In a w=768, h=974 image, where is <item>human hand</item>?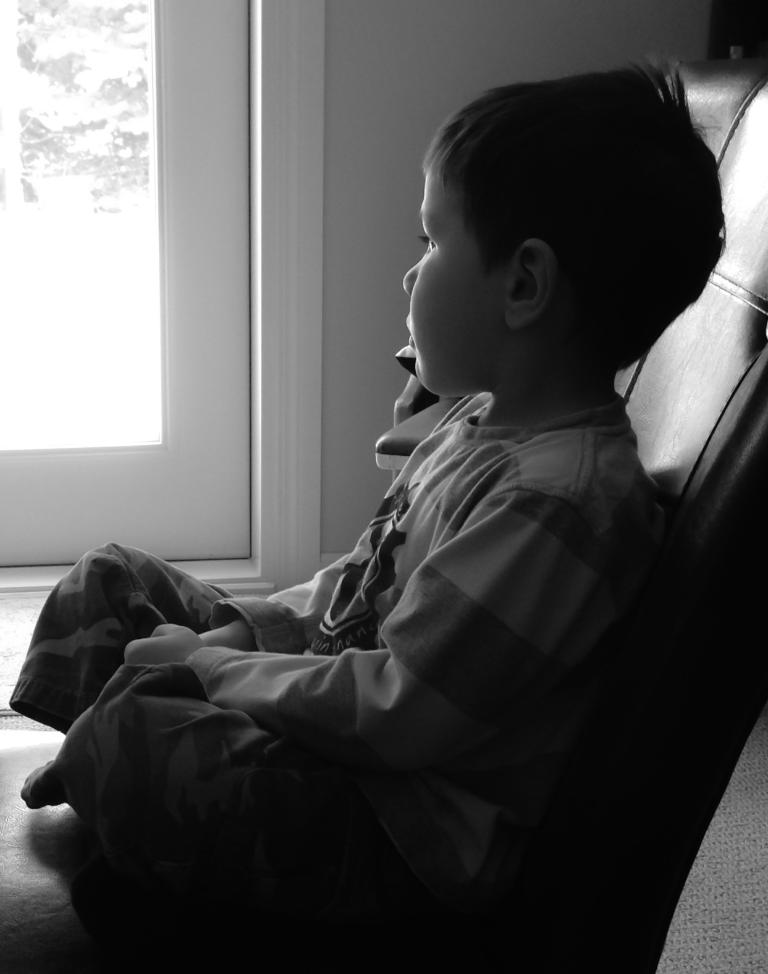
bbox=(123, 620, 201, 663).
